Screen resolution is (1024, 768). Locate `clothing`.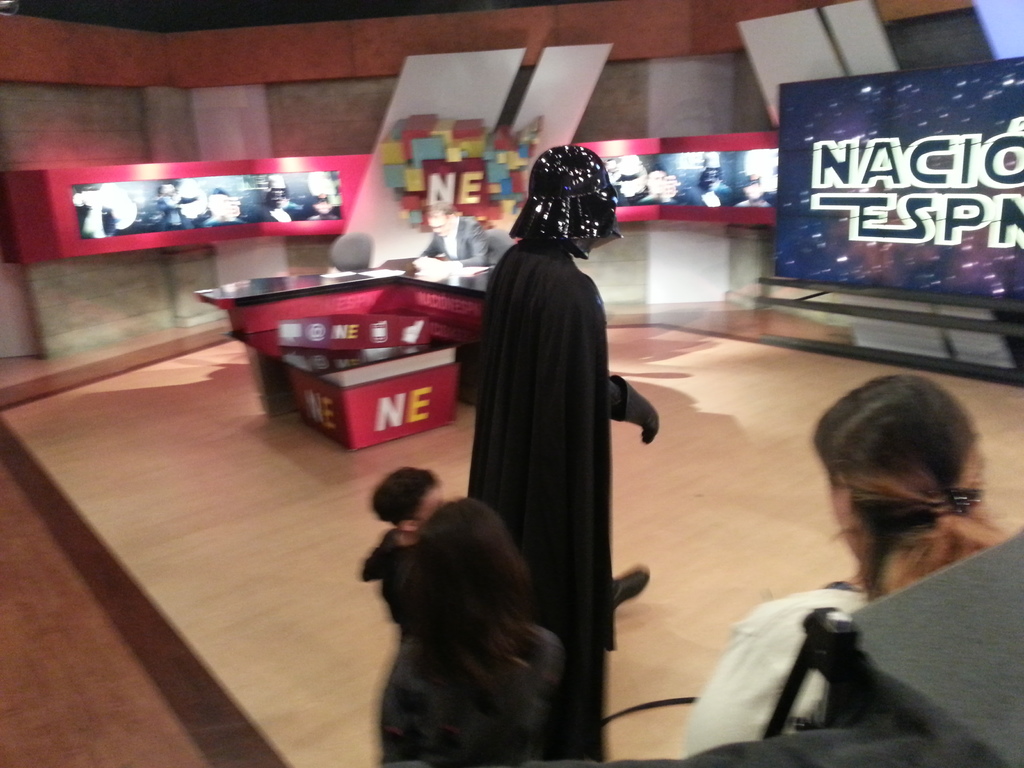
bbox(384, 621, 564, 767).
